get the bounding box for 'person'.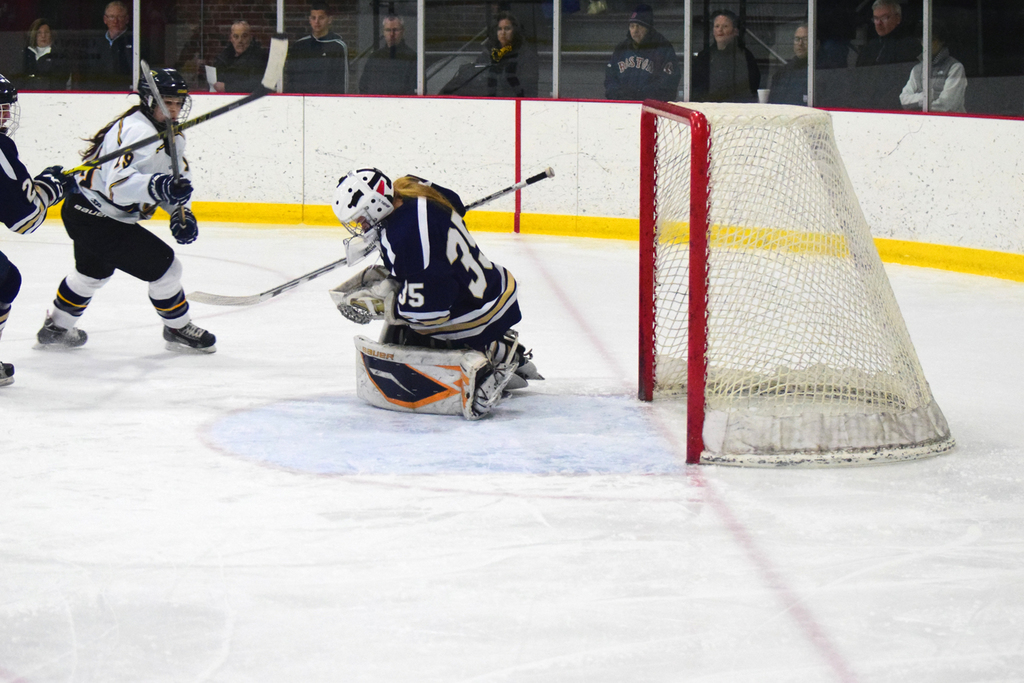
[846,0,927,114].
